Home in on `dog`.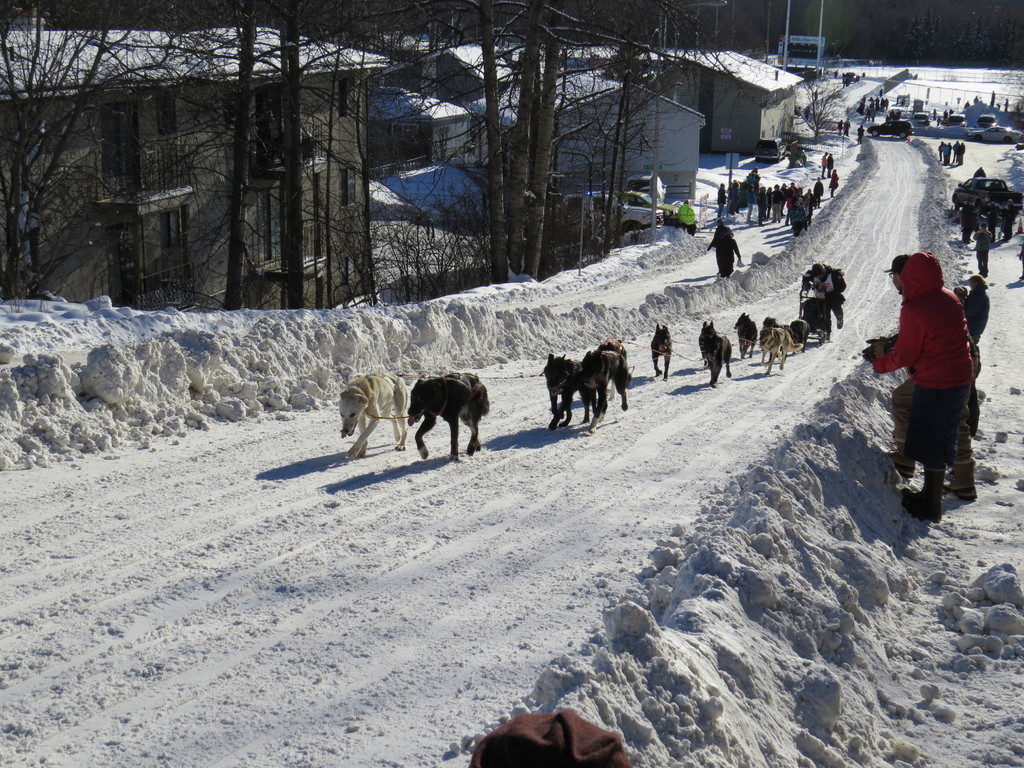
Homed in at <region>408, 369, 493, 462</region>.
